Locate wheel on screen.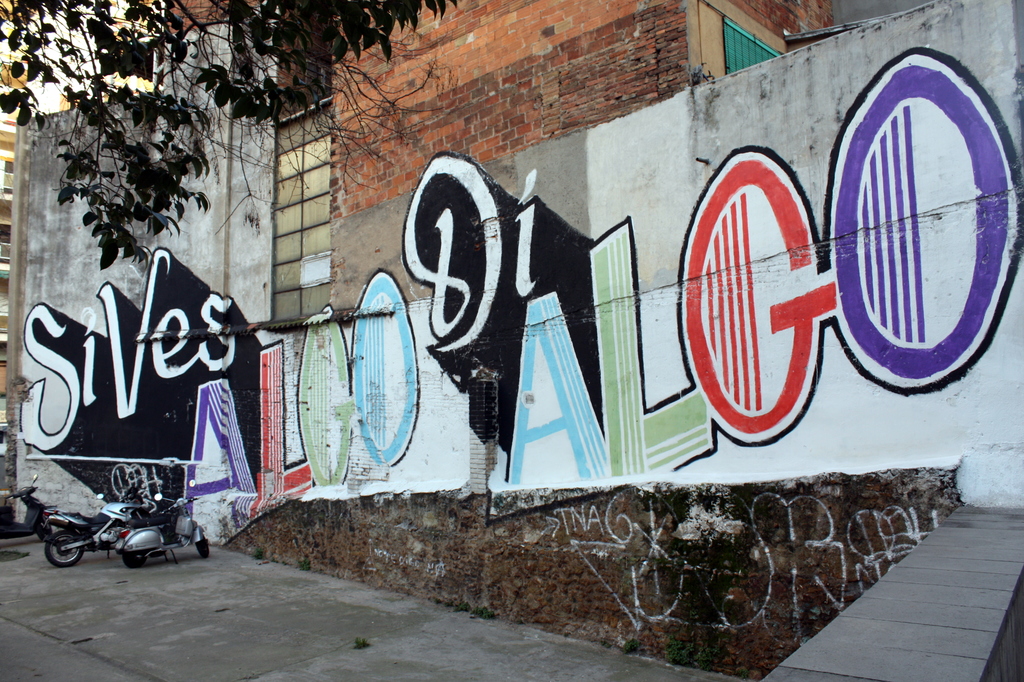
On screen at 47,529,88,567.
